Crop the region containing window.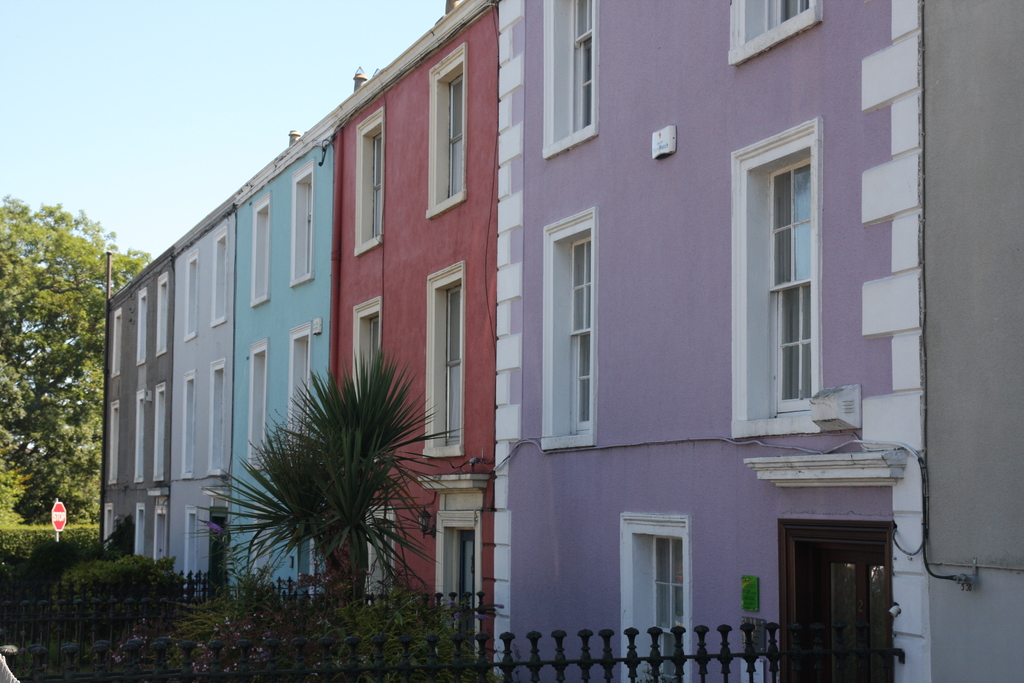
Crop region: locate(150, 383, 164, 479).
